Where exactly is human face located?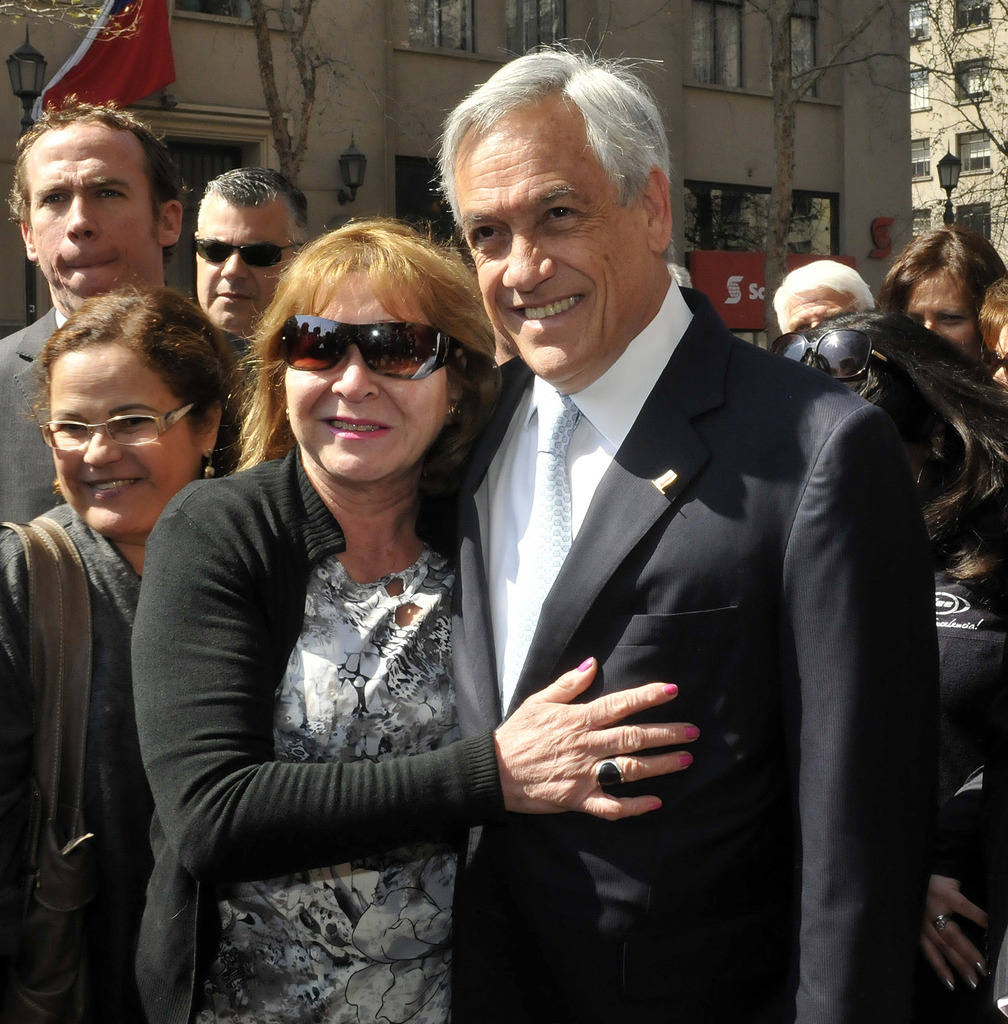
Its bounding box is x1=781, y1=288, x2=850, y2=328.
